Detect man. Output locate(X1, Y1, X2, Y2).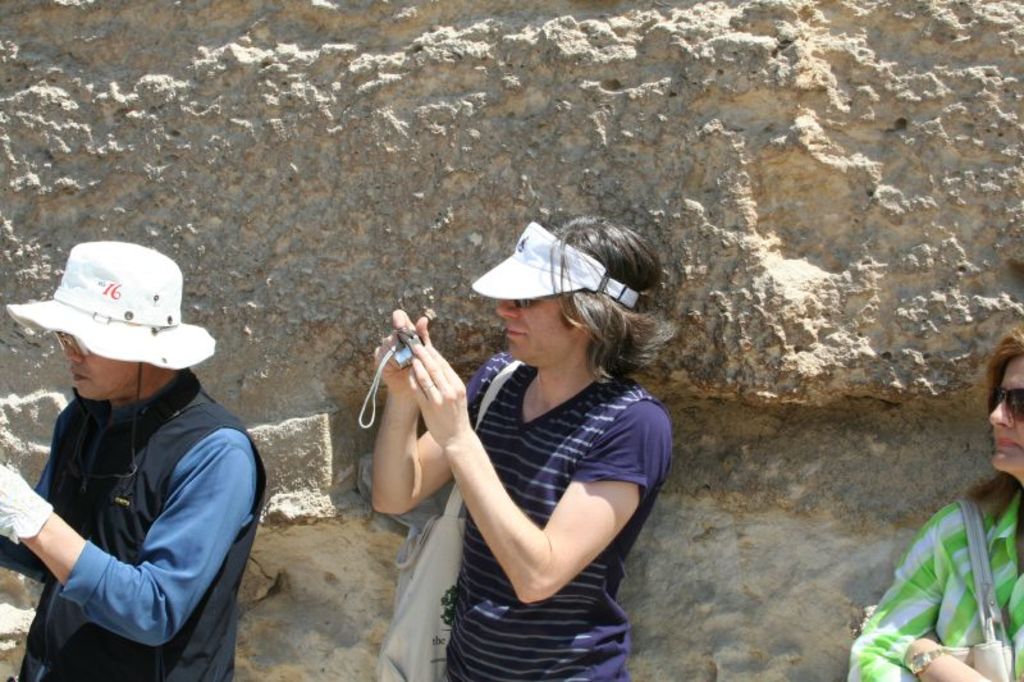
locate(367, 216, 669, 681).
